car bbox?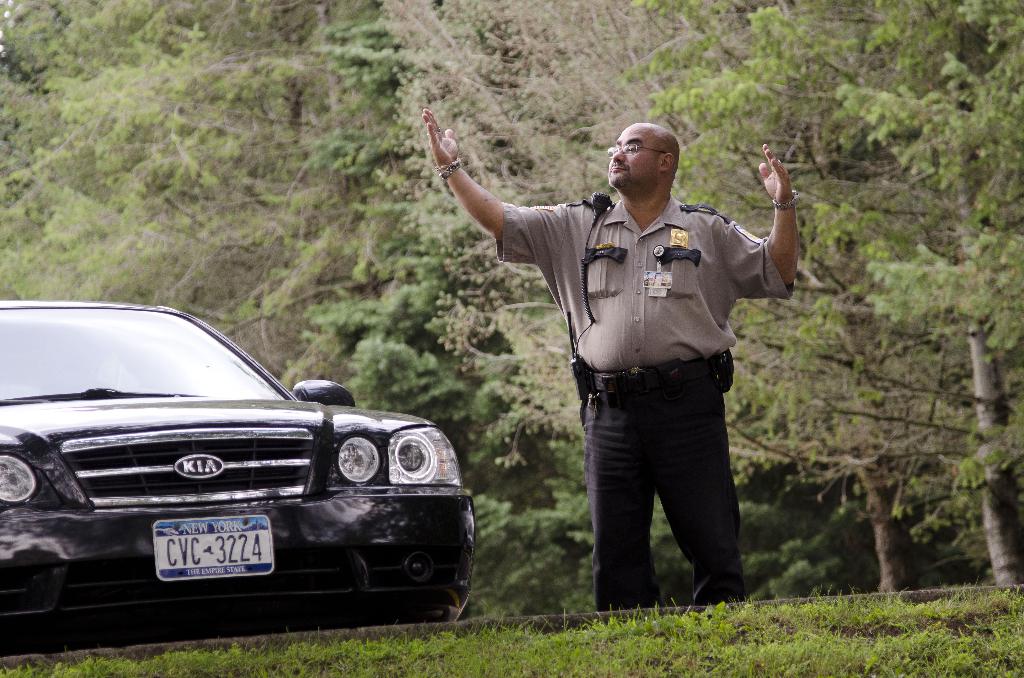
bbox=(4, 300, 459, 643)
